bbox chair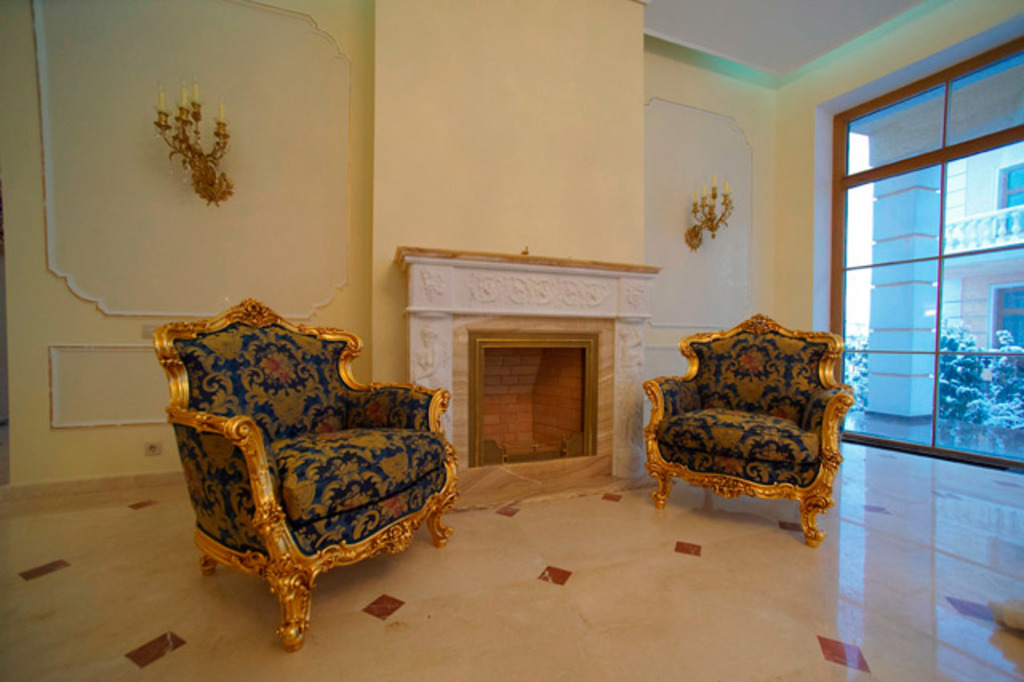
pyautogui.locateOnScreen(138, 280, 464, 642)
